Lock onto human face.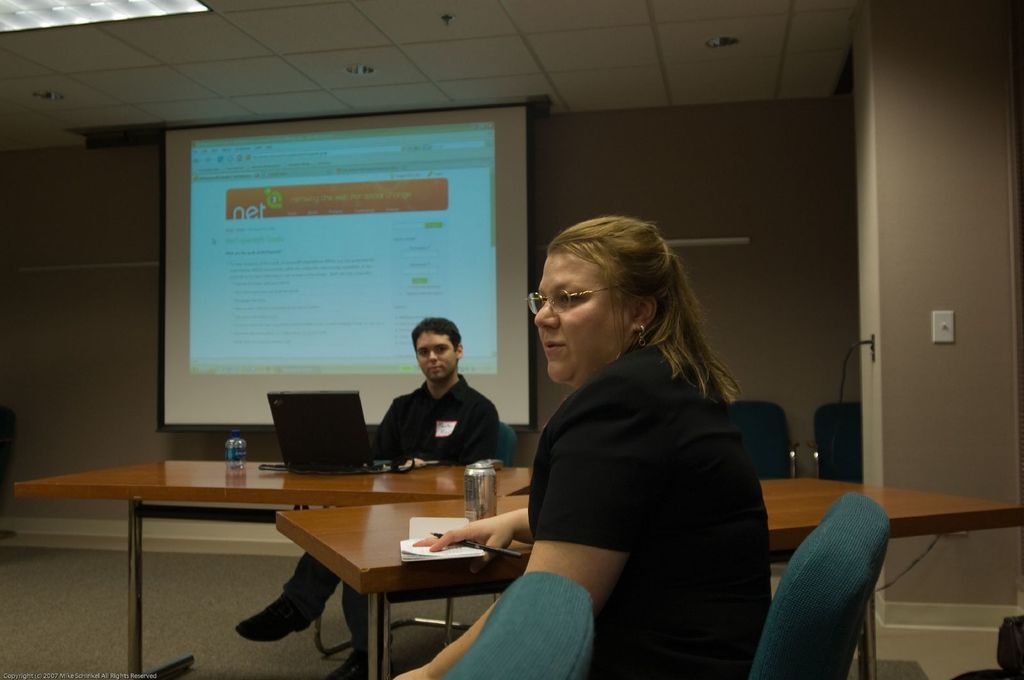
Locked: (535, 252, 628, 378).
